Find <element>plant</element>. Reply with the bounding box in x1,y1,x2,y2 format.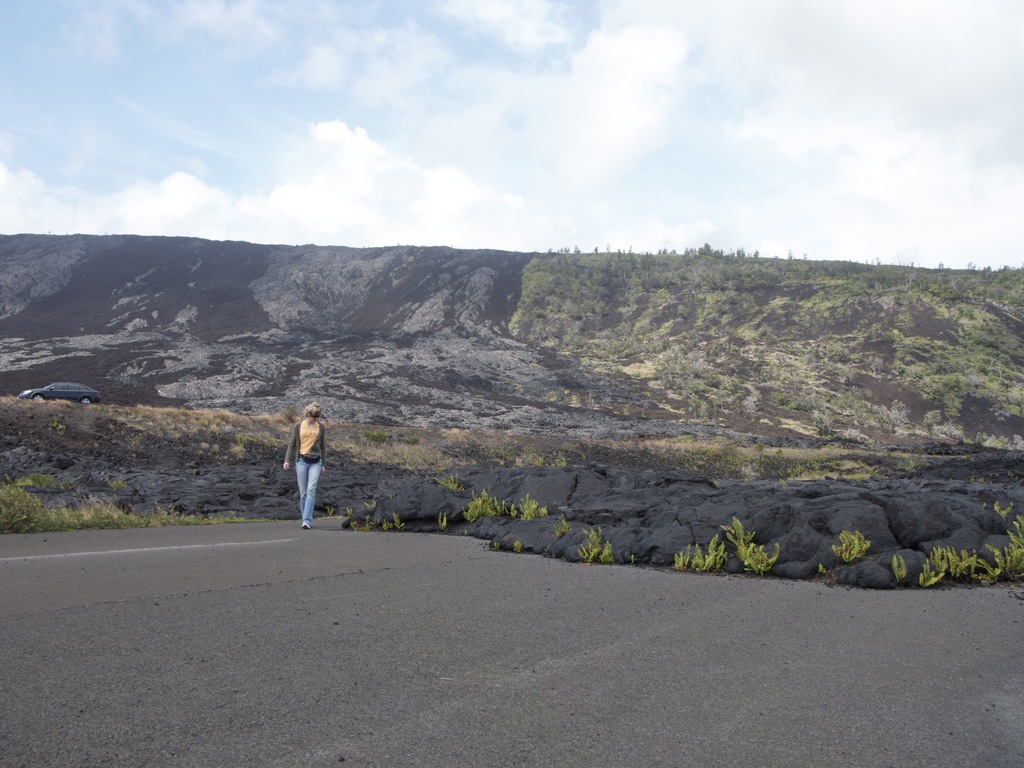
512,503,521,520.
